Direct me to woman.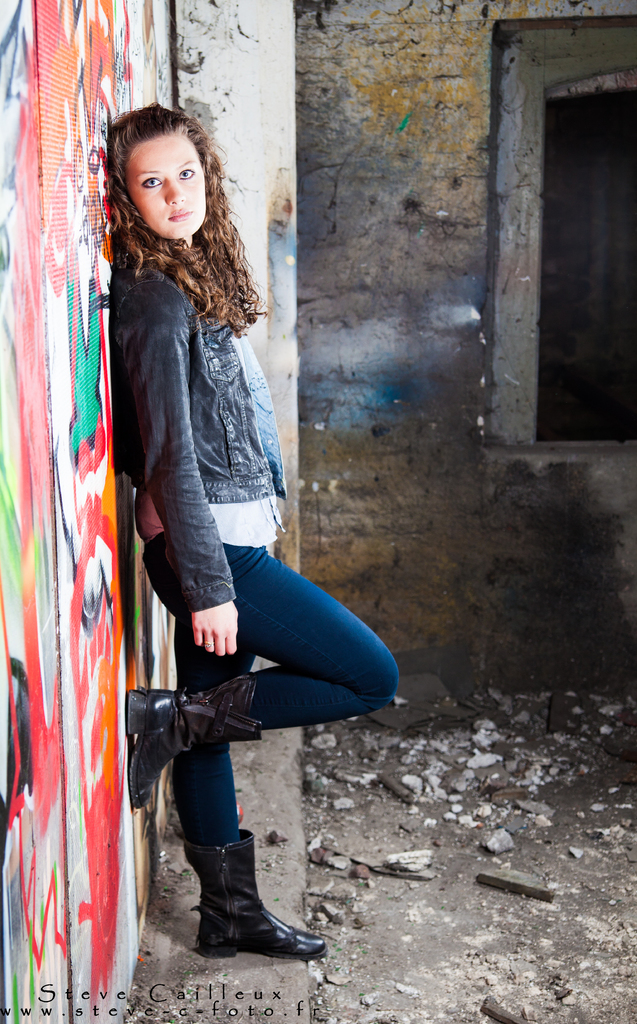
Direction: pyautogui.locateOnScreen(67, 107, 341, 964).
